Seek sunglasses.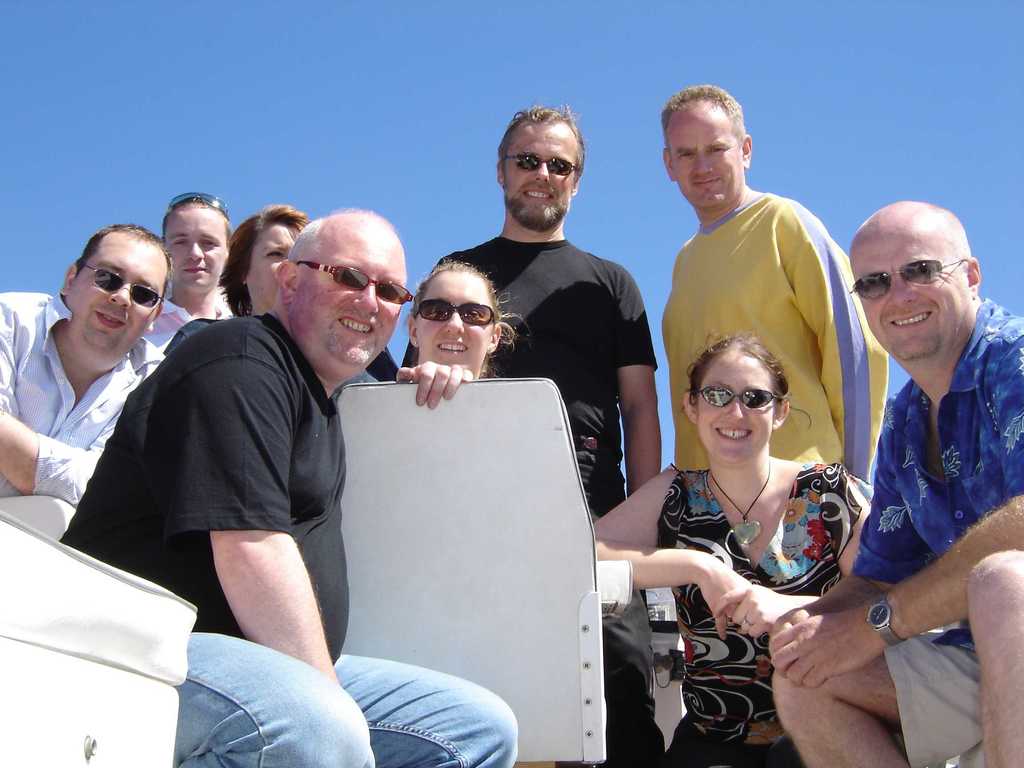
(left=86, top=266, right=164, bottom=305).
